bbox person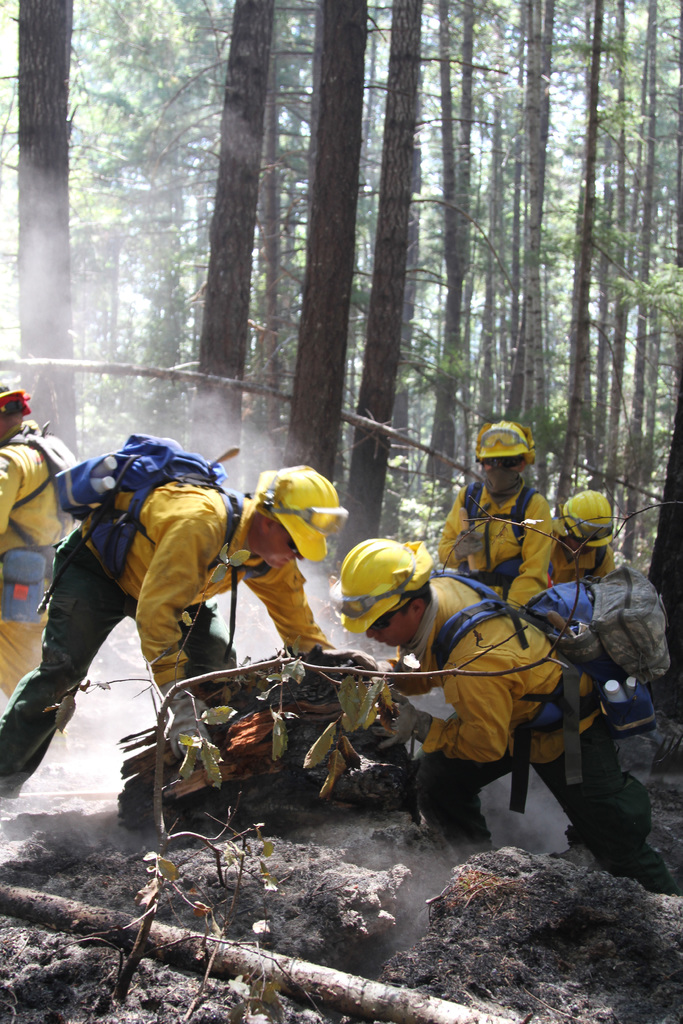
[543,491,623,601]
